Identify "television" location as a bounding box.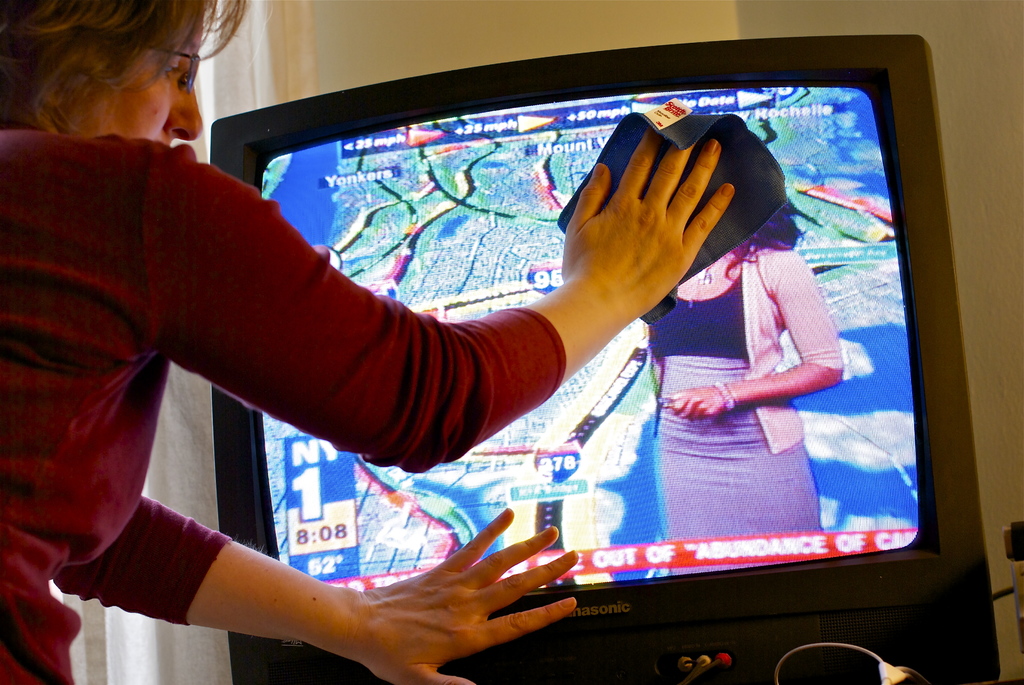
left=215, top=33, right=999, bottom=684.
